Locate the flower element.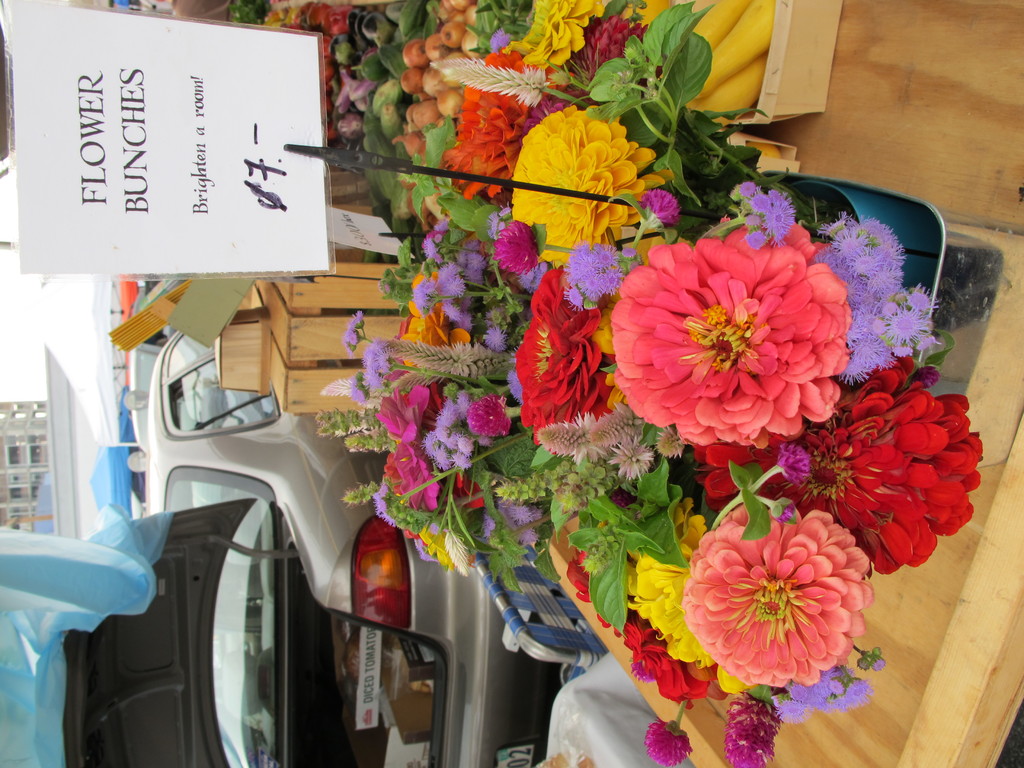
Element bbox: (x1=558, y1=545, x2=599, y2=615).
